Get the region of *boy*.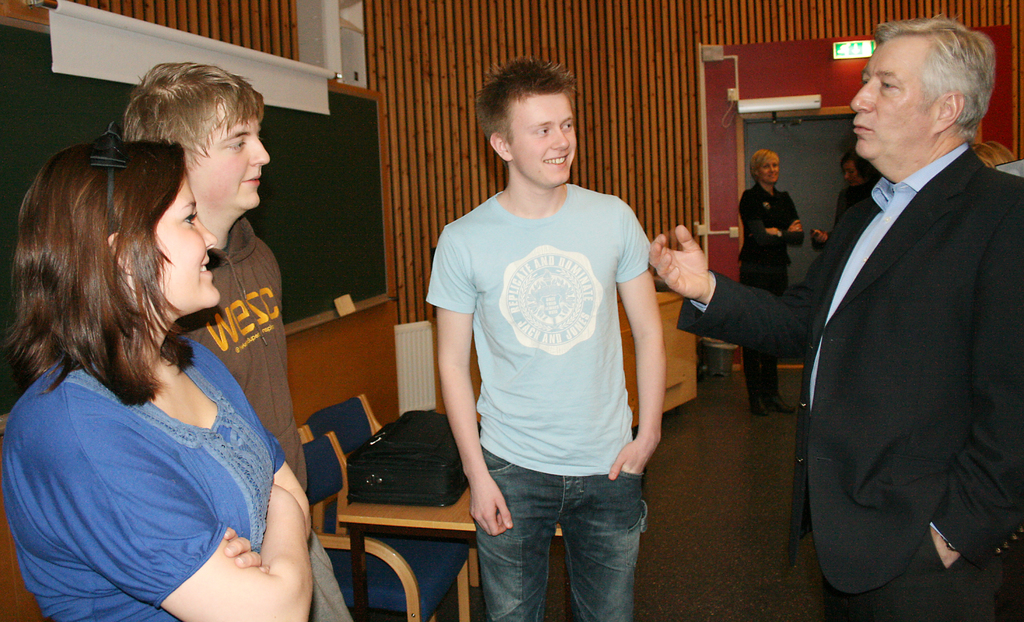
Rect(416, 54, 673, 621).
